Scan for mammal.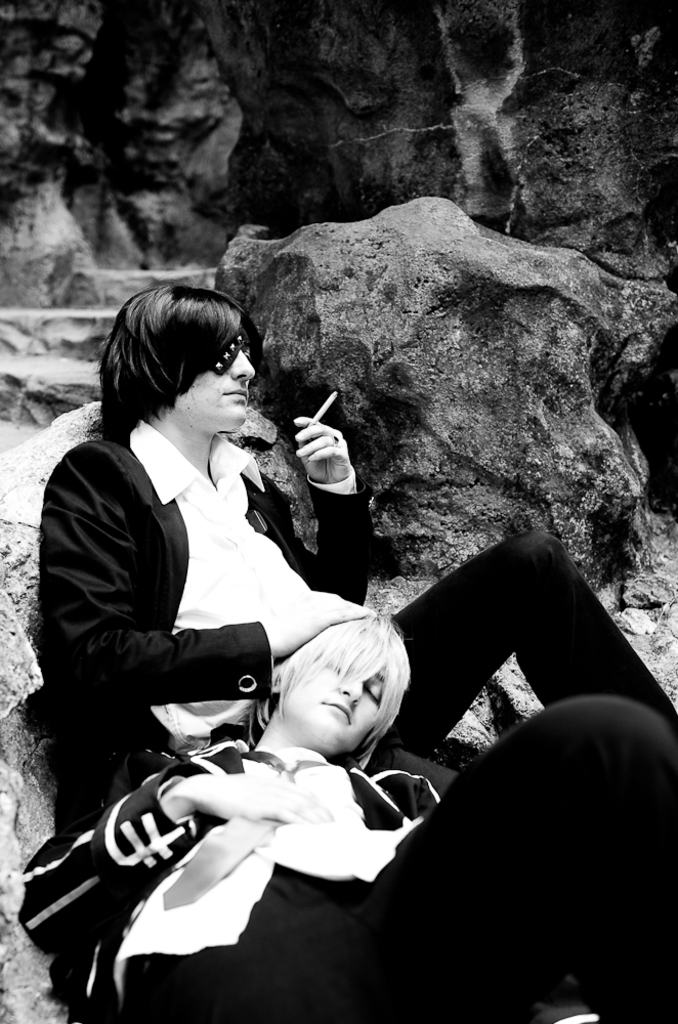
Scan result: x1=18 y1=611 x2=677 y2=1023.
